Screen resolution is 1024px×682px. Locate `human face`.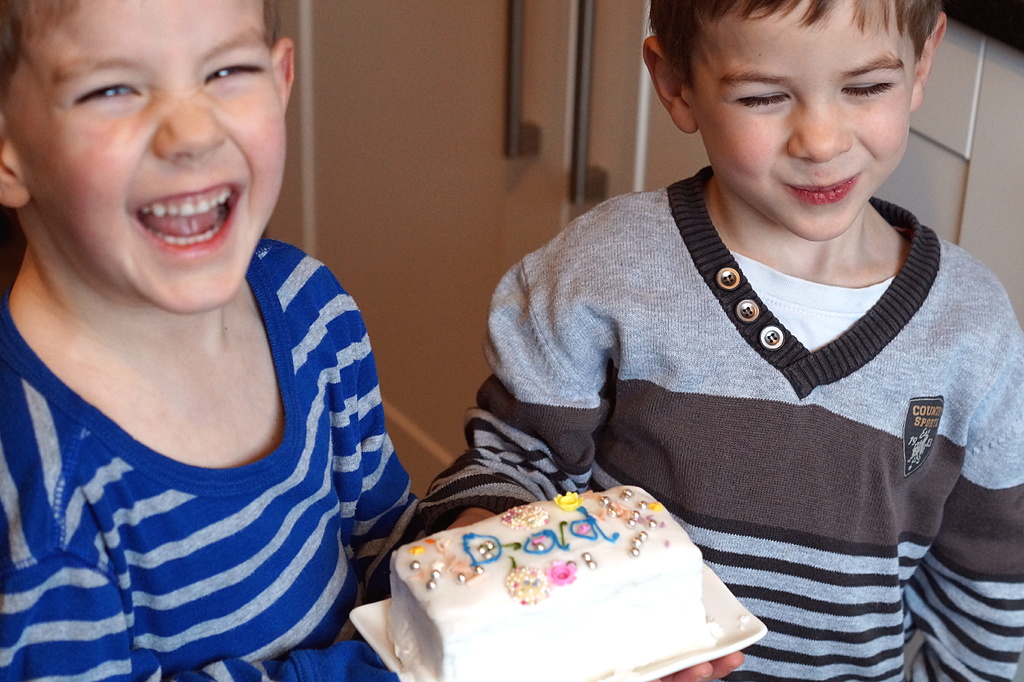
687, 0, 914, 236.
